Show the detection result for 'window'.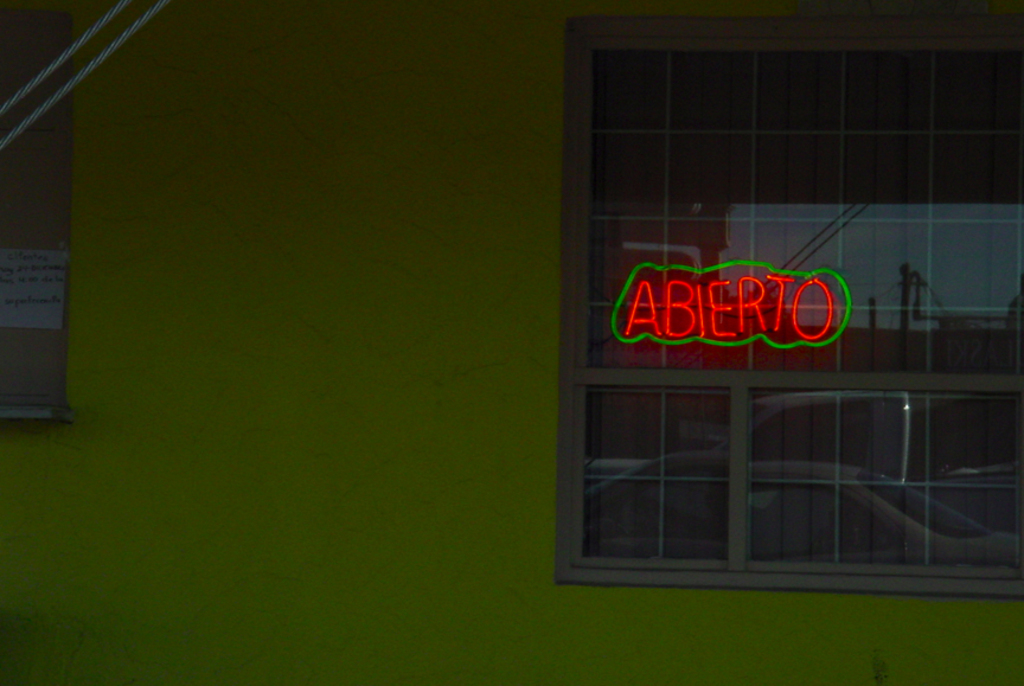
[x1=559, y1=12, x2=1023, y2=598].
